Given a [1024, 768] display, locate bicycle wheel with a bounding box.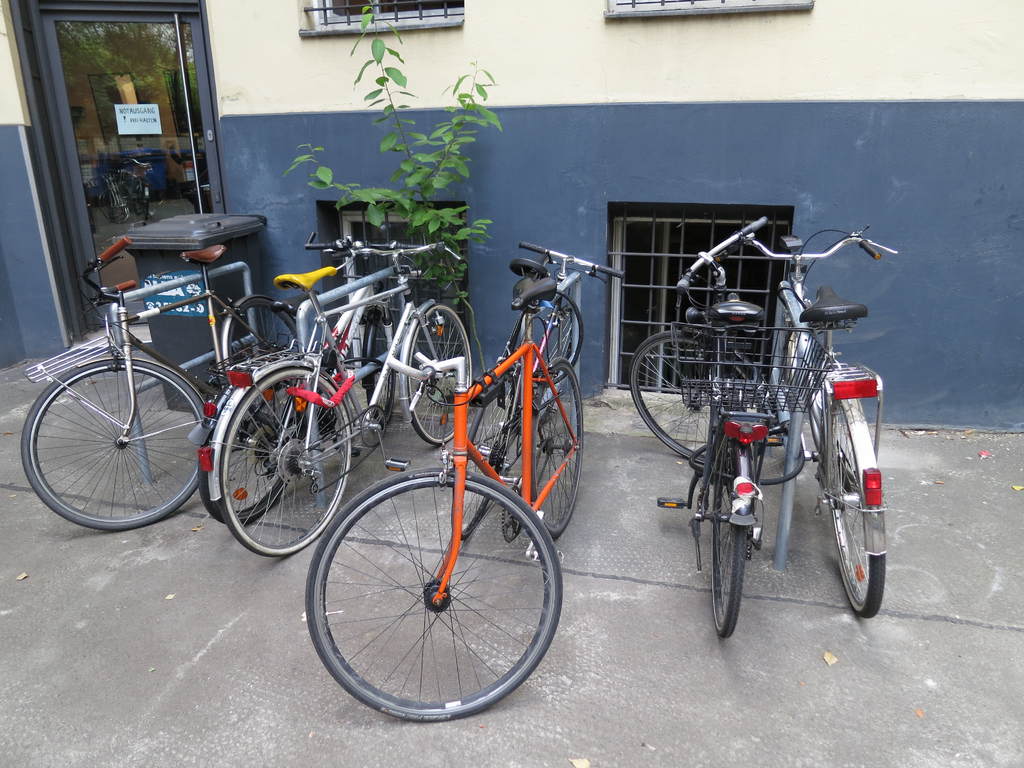
Located: Rect(407, 303, 473, 450).
